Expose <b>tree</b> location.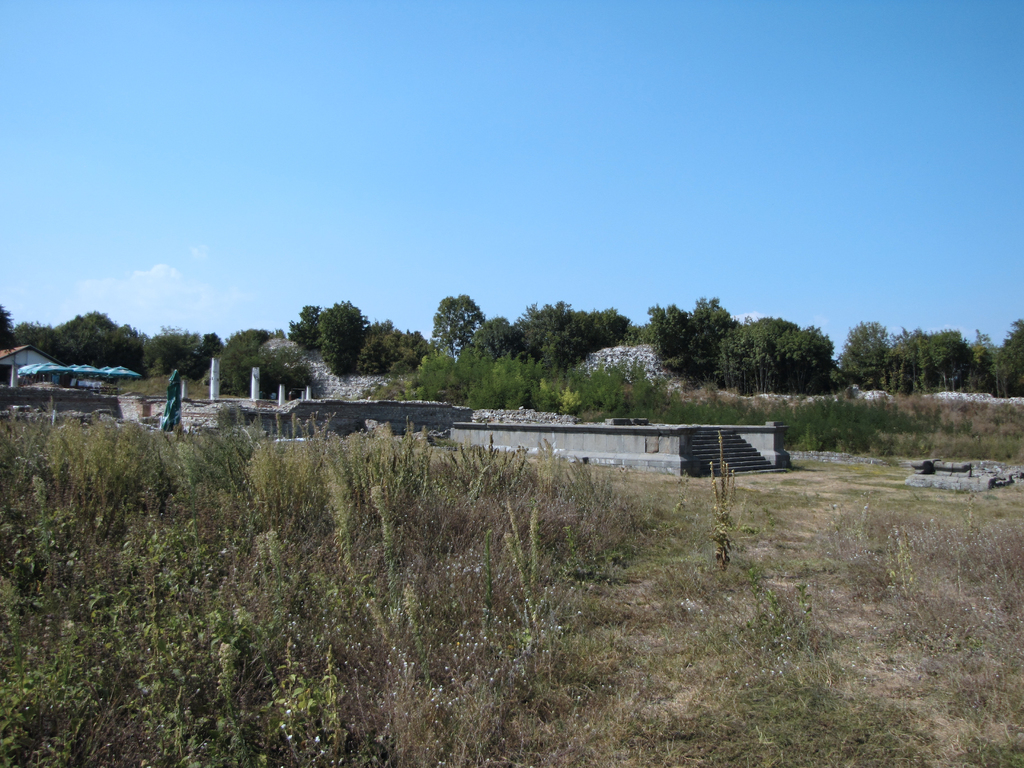
Exposed at bbox(337, 317, 431, 433).
